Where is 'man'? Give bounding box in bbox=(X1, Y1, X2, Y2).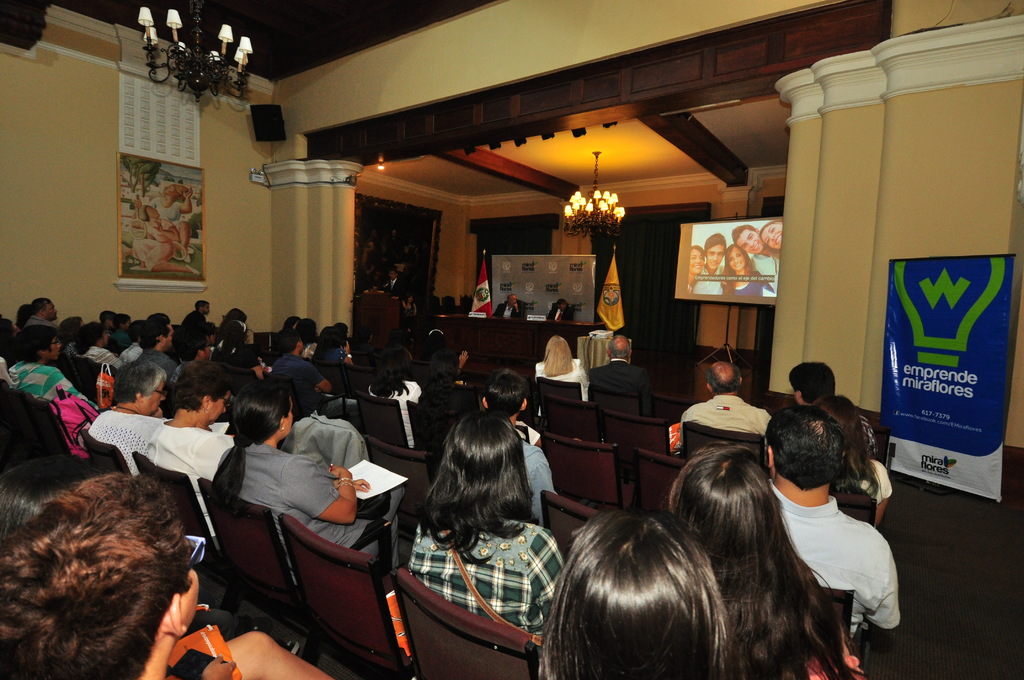
bbox=(270, 327, 366, 432).
